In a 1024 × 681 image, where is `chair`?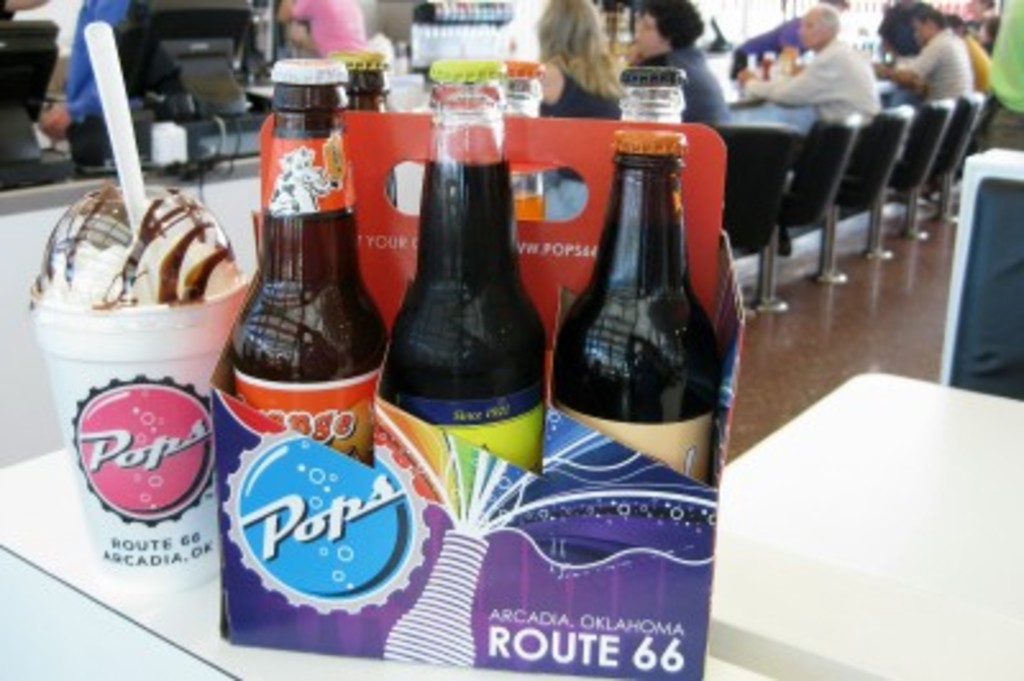
824:100:909:259.
